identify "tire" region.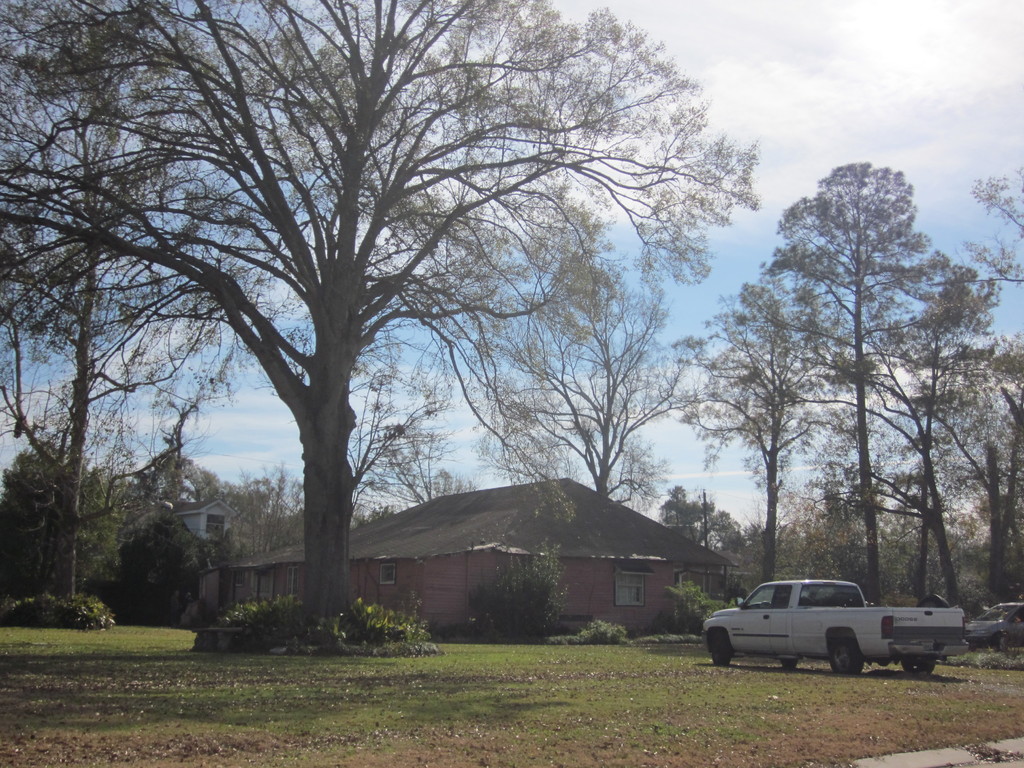
Region: pyautogui.locateOnScreen(903, 657, 933, 672).
